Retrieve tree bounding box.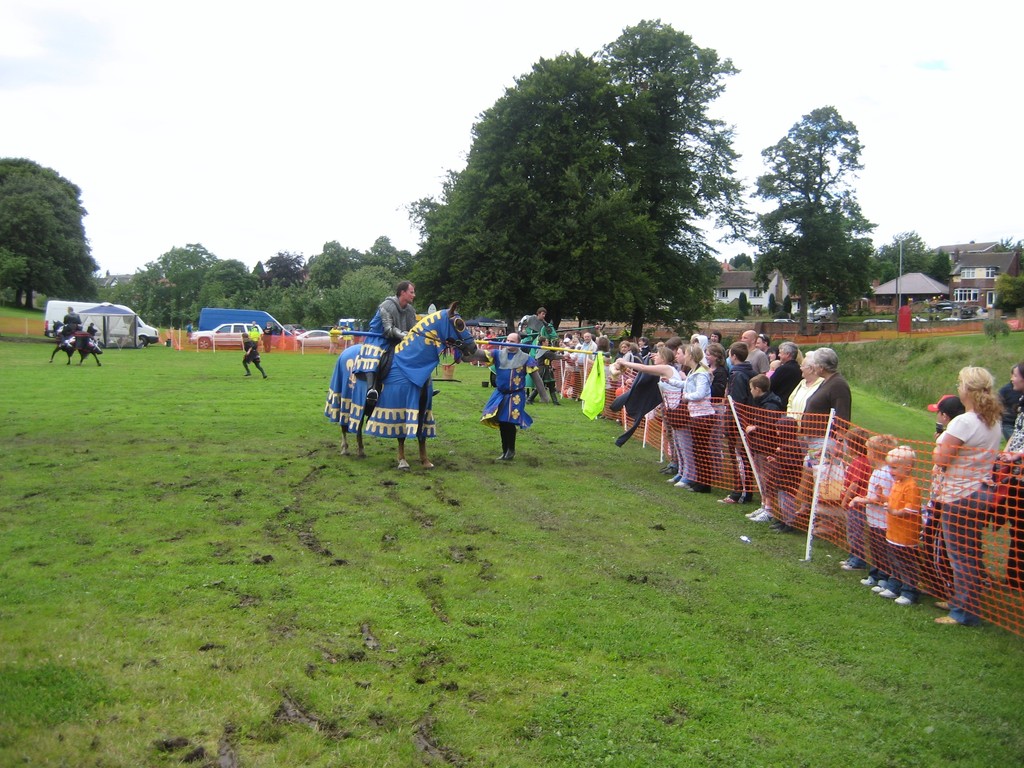
Bounding box: locate(0, 147, 93, 306).
